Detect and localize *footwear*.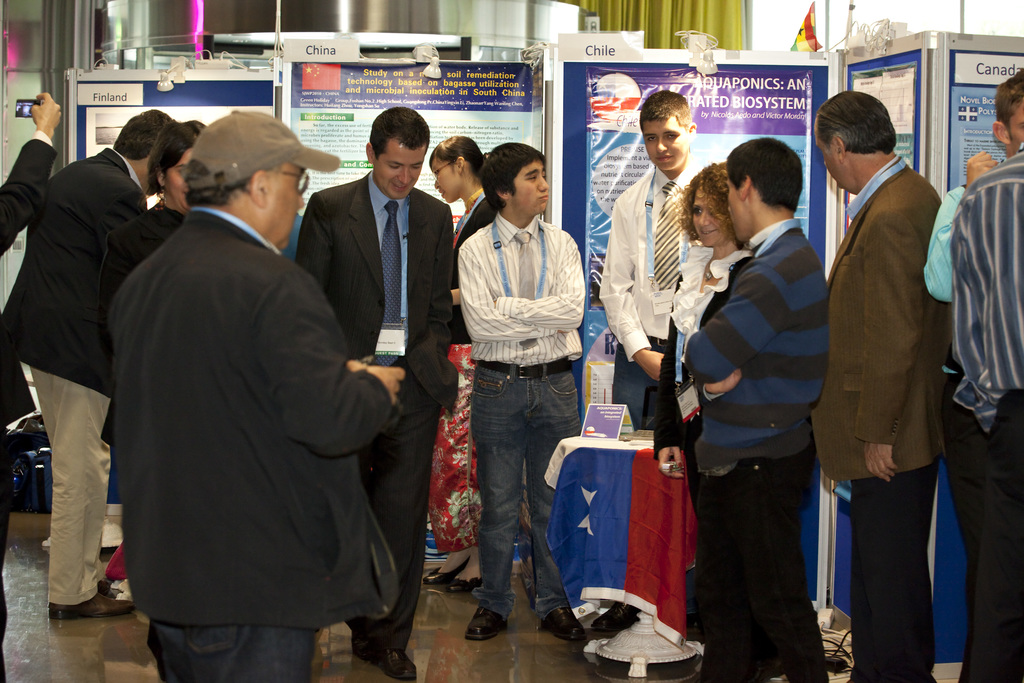
Localized at bbox(536, 608, 582, 642).
